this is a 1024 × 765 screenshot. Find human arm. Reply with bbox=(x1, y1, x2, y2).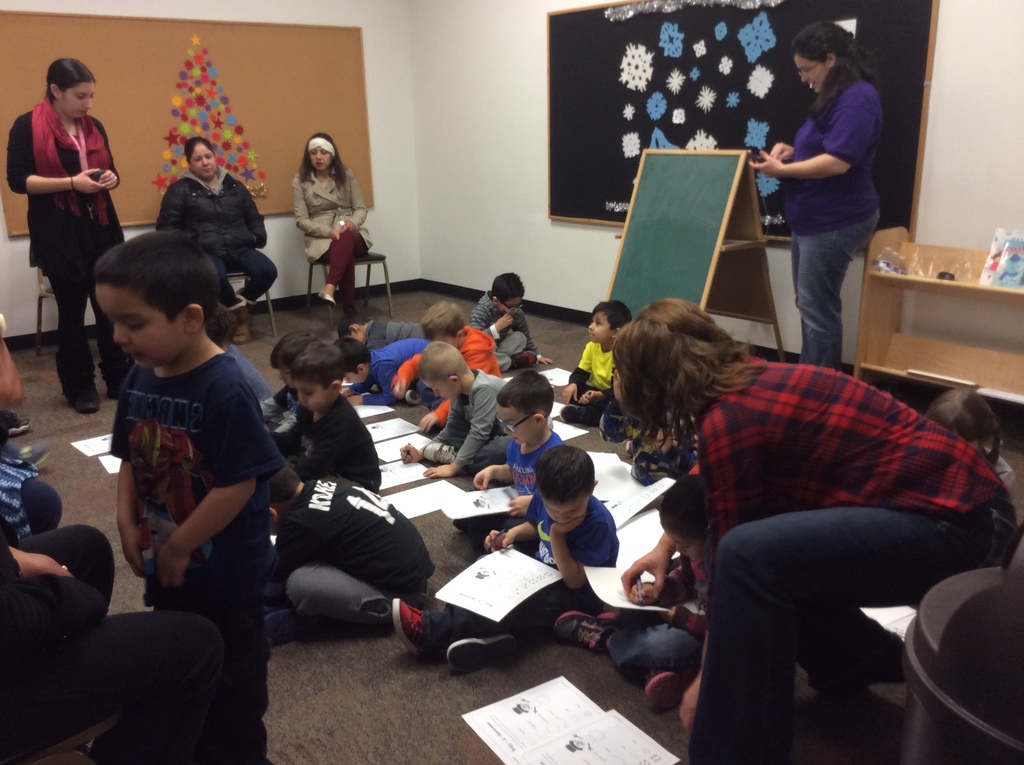
bbox=(630, 563, 707, 609).
